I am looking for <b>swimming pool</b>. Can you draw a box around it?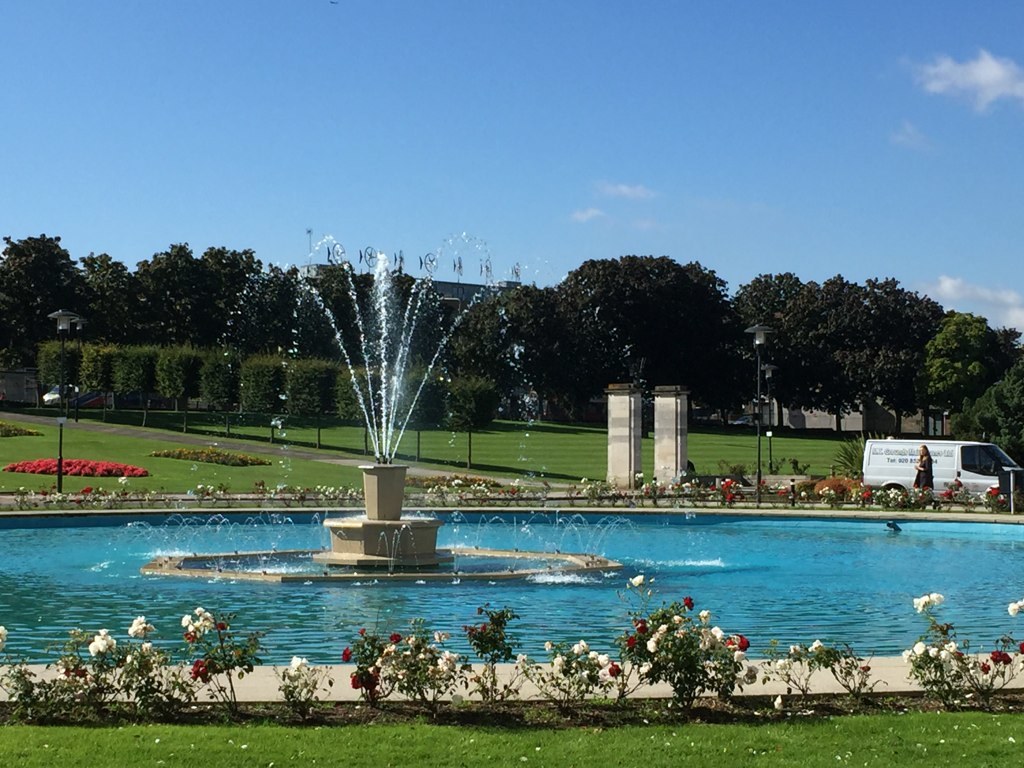
Sure, the bounding box is (7,484,1023,695).
